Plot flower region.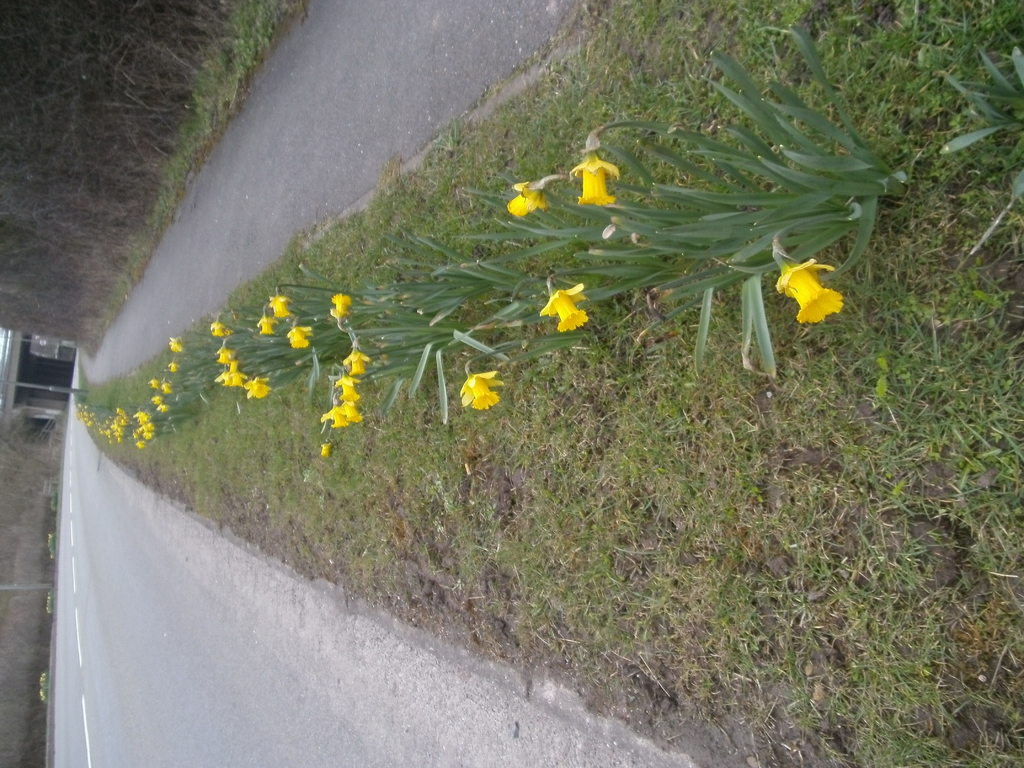
Plotted at bbox=[508, 175, 559, 220].
